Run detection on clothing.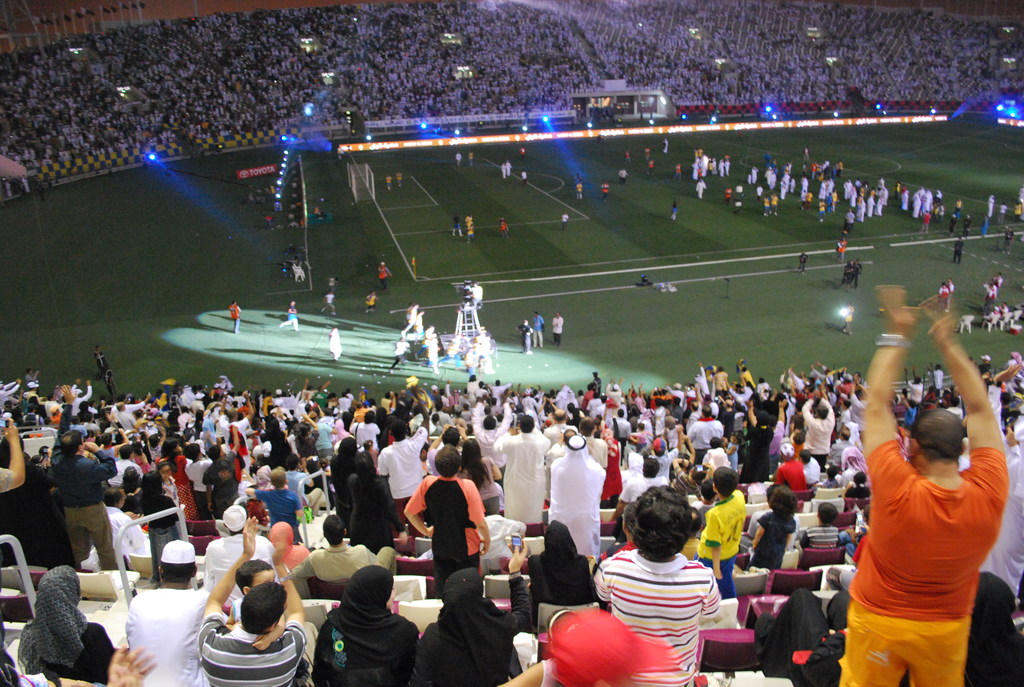
Result: region(109, 374, 115, 390).
